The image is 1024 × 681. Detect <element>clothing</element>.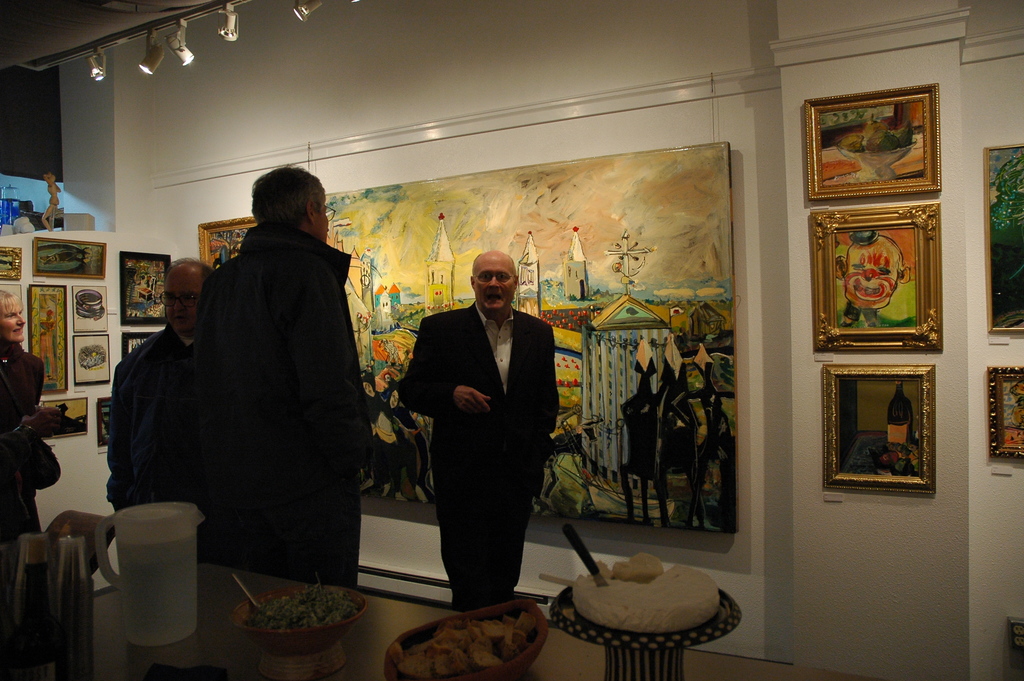
Detection: 396,299,560,602.
